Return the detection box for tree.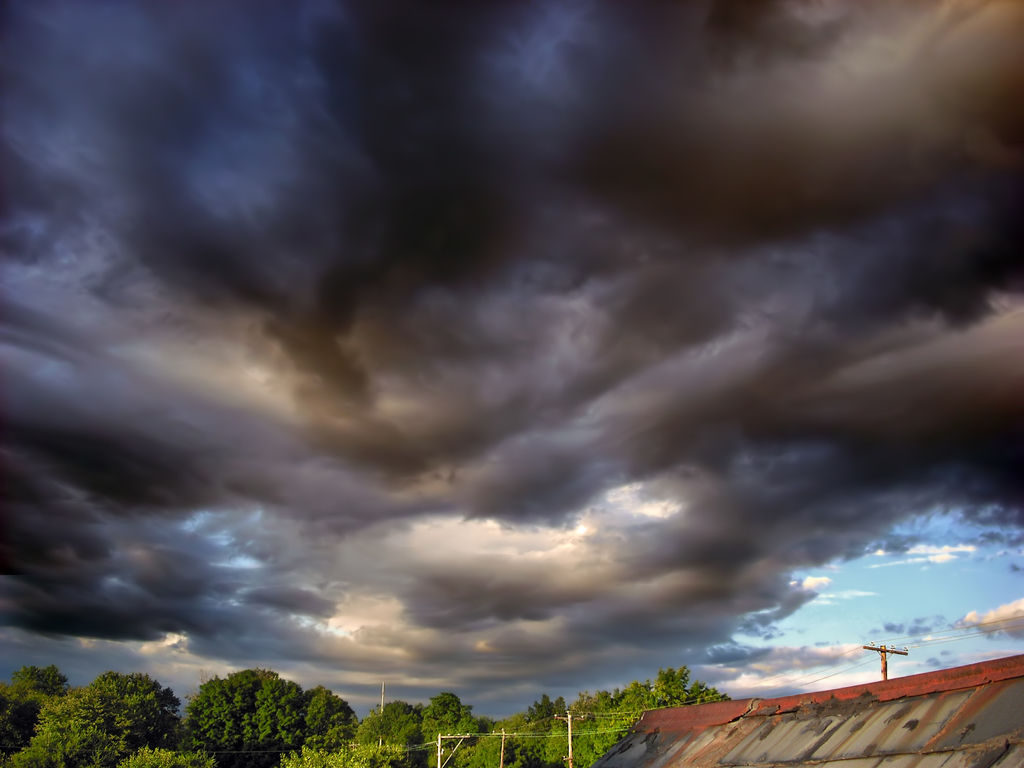
l=120, t=745, r=221, b=767.
